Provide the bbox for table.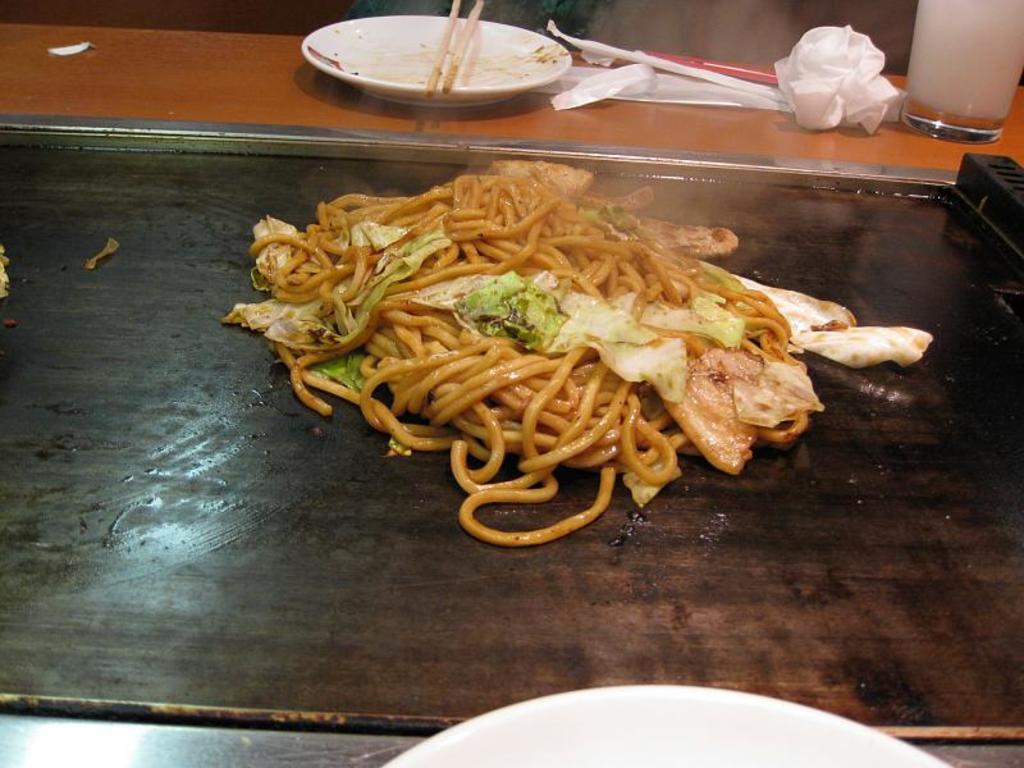
<box>0,0,1023,767</box>.
